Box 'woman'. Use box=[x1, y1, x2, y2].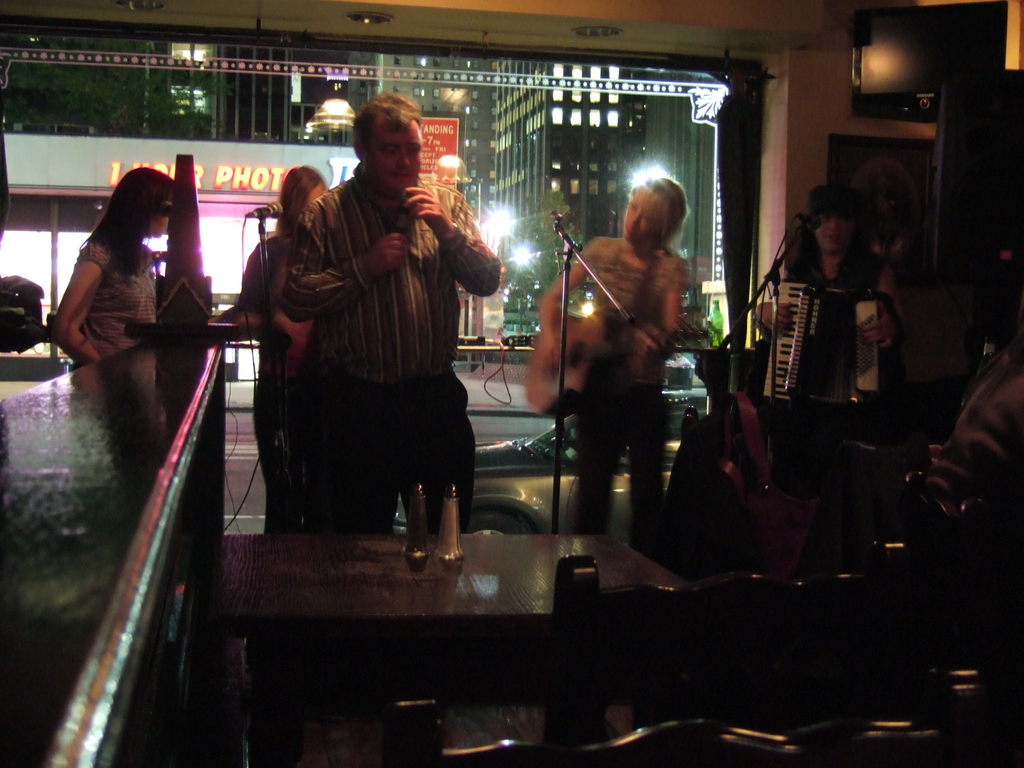
box=[233, 164, 331, 534].
